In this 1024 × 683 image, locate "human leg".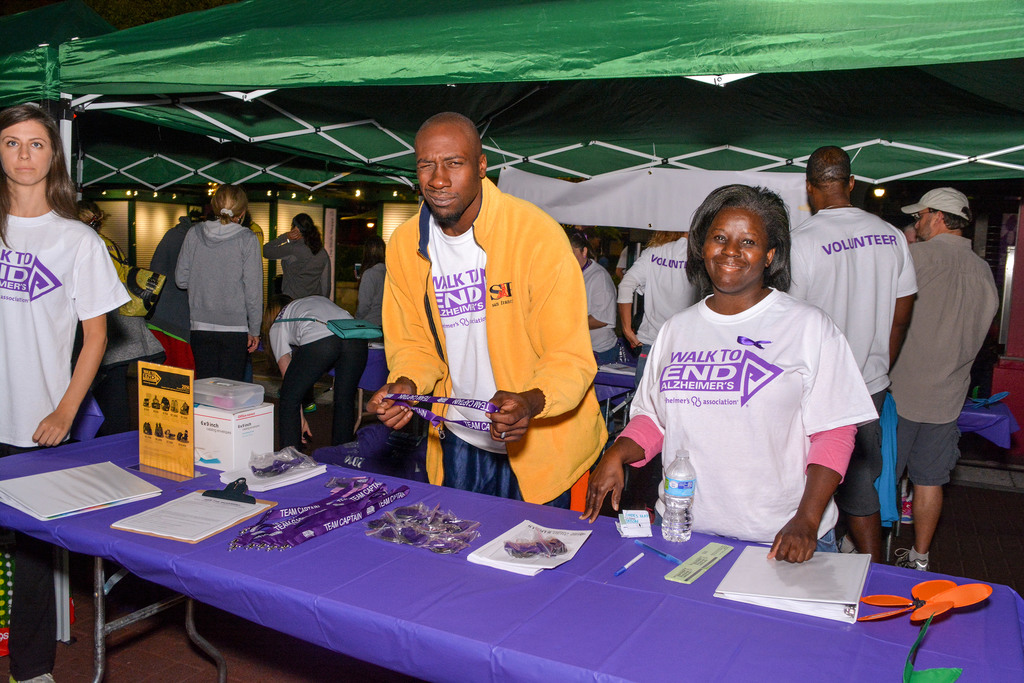
Bounding box: region(194, 332, 246, 377).
